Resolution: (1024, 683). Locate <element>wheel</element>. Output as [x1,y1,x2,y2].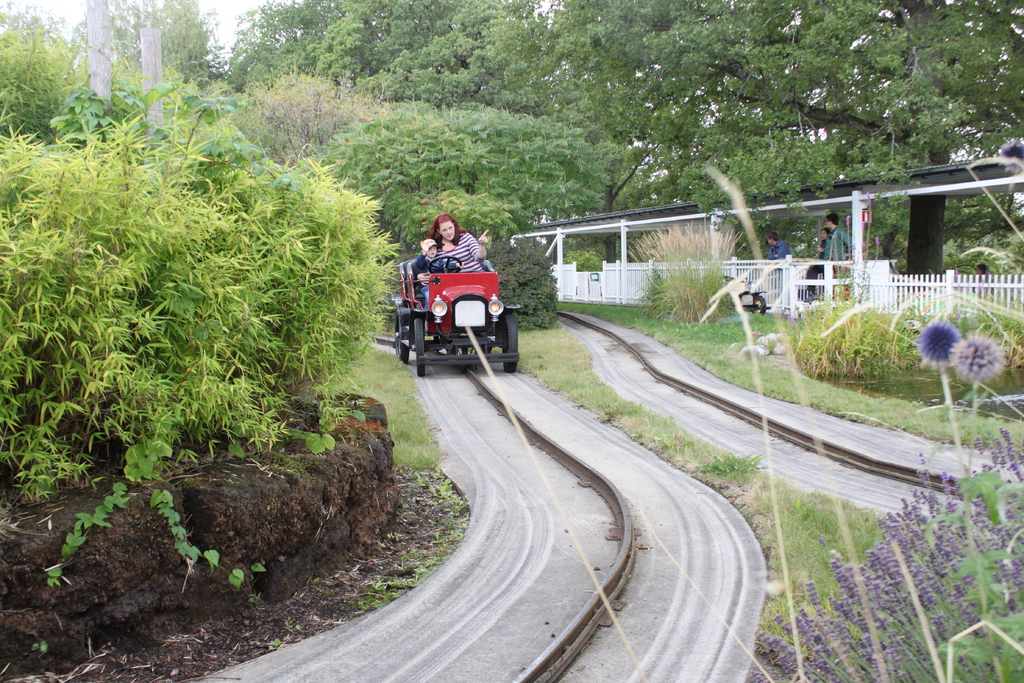
[500,309,517,374].
